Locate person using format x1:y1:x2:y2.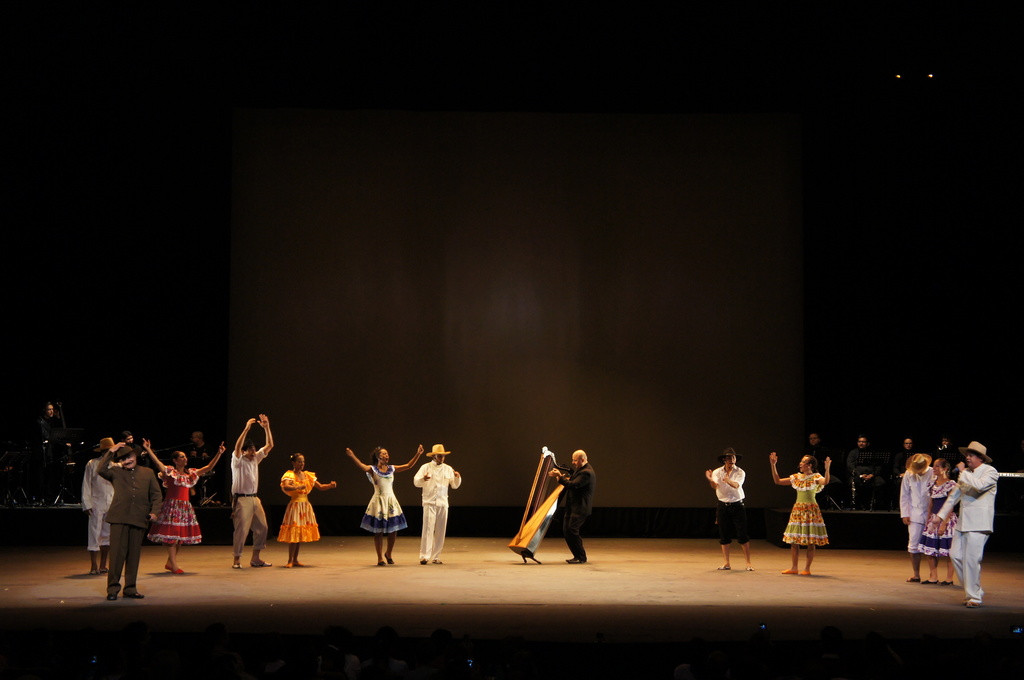
897:456:940:583.
